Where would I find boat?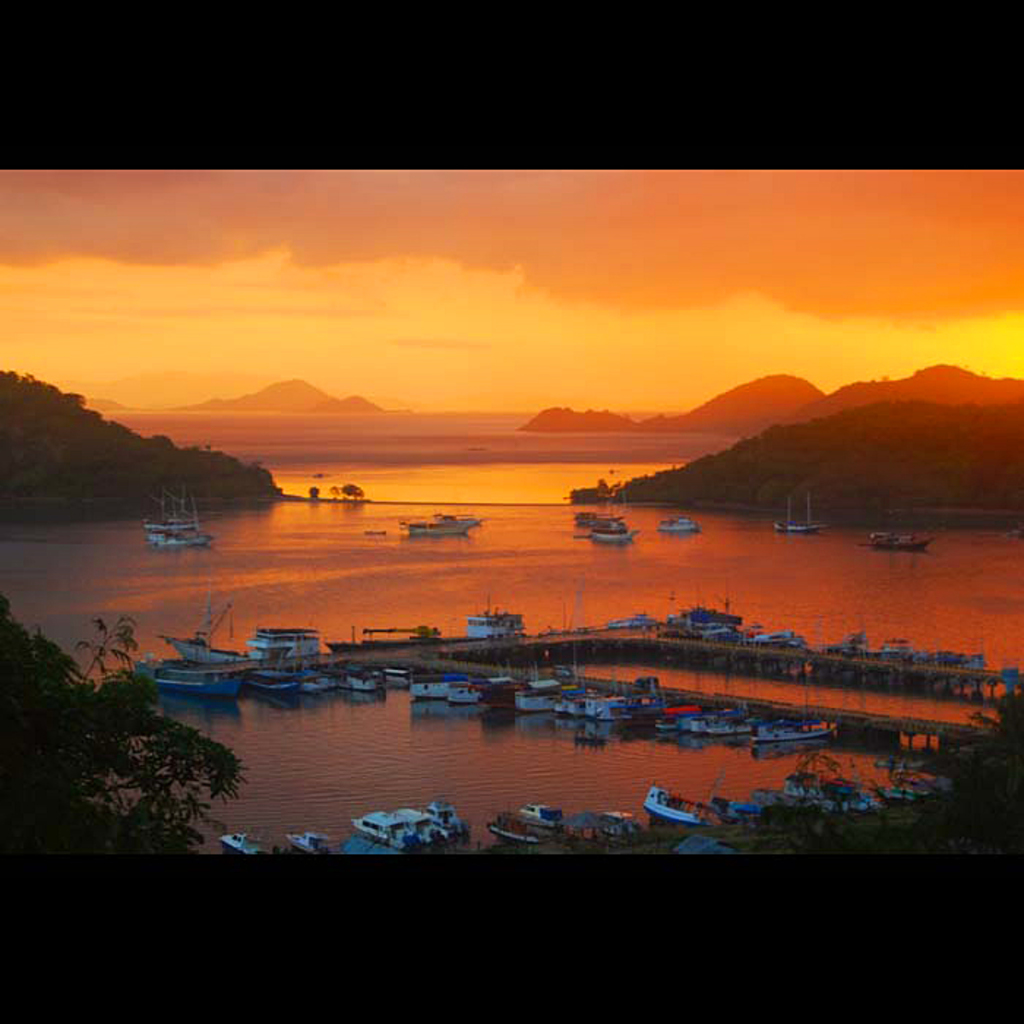
At 282/834/331/854.
